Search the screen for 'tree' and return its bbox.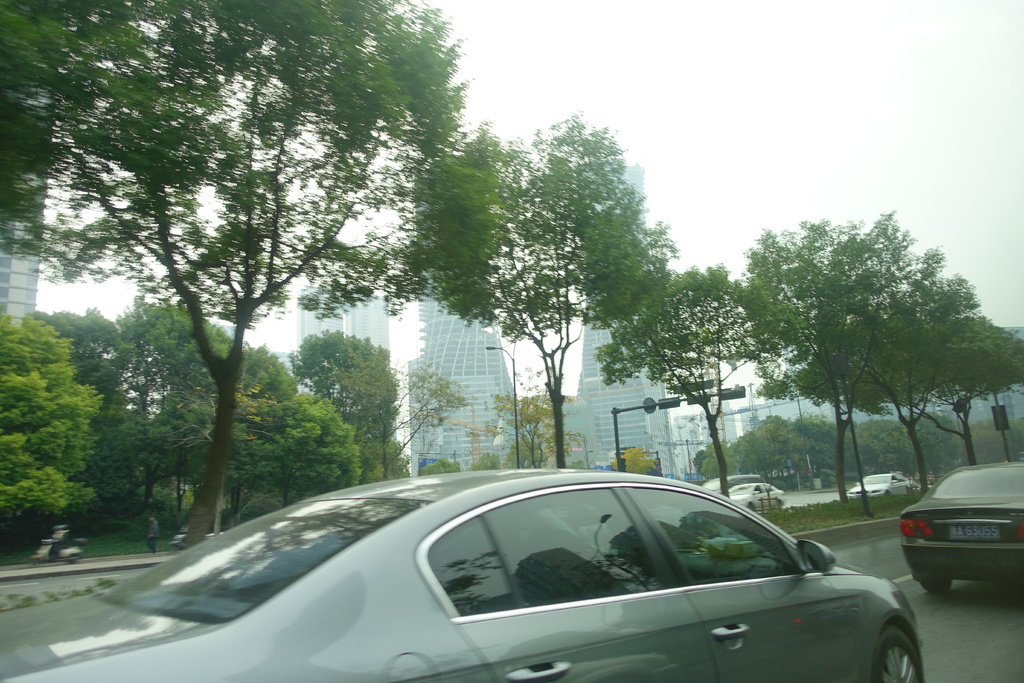
Found: 179,338,360,528.
